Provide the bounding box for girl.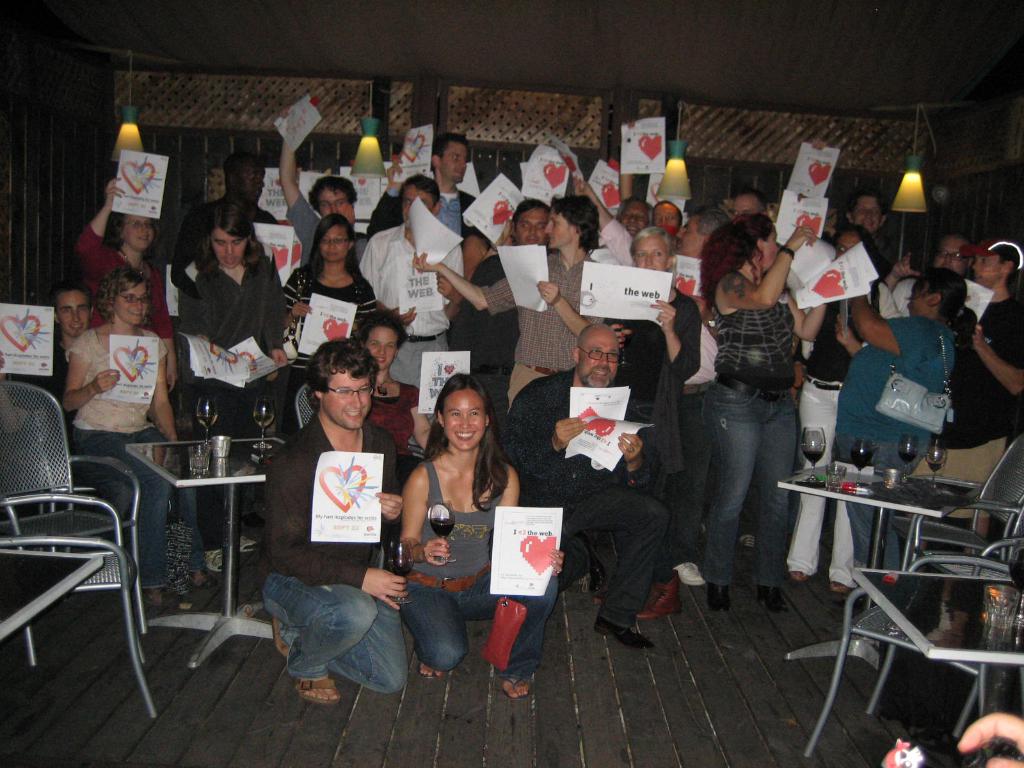
[178, 204, 293, 573].
